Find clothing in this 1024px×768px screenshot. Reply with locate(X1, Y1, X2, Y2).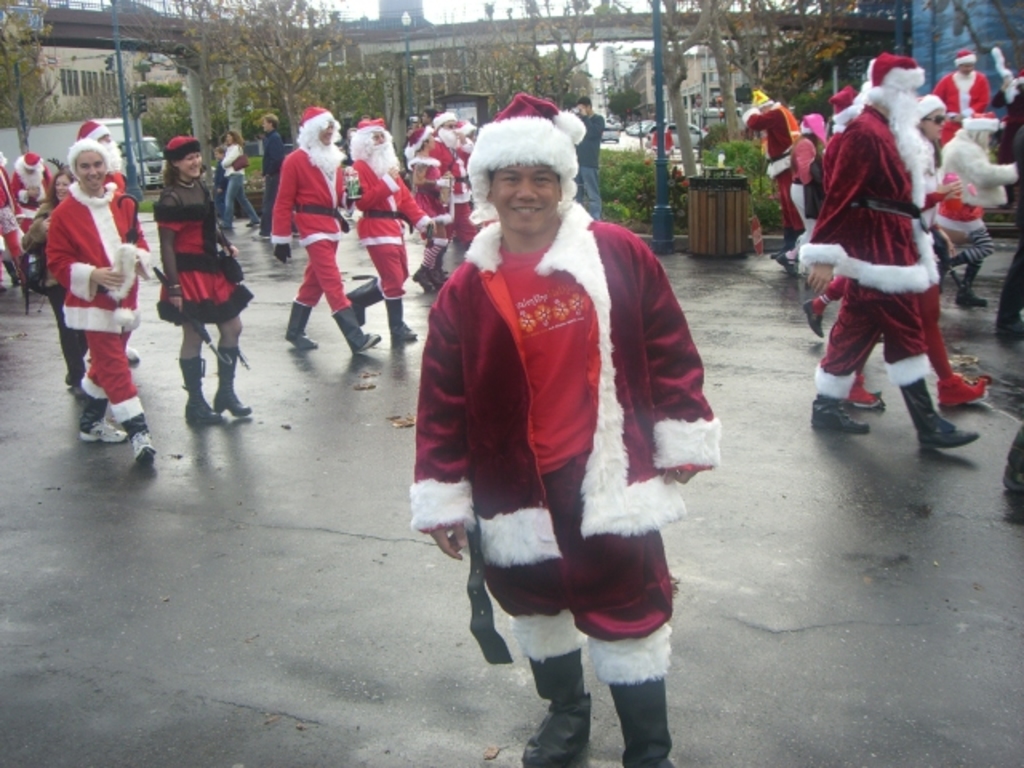
locate(926, 67, 992, 146).
